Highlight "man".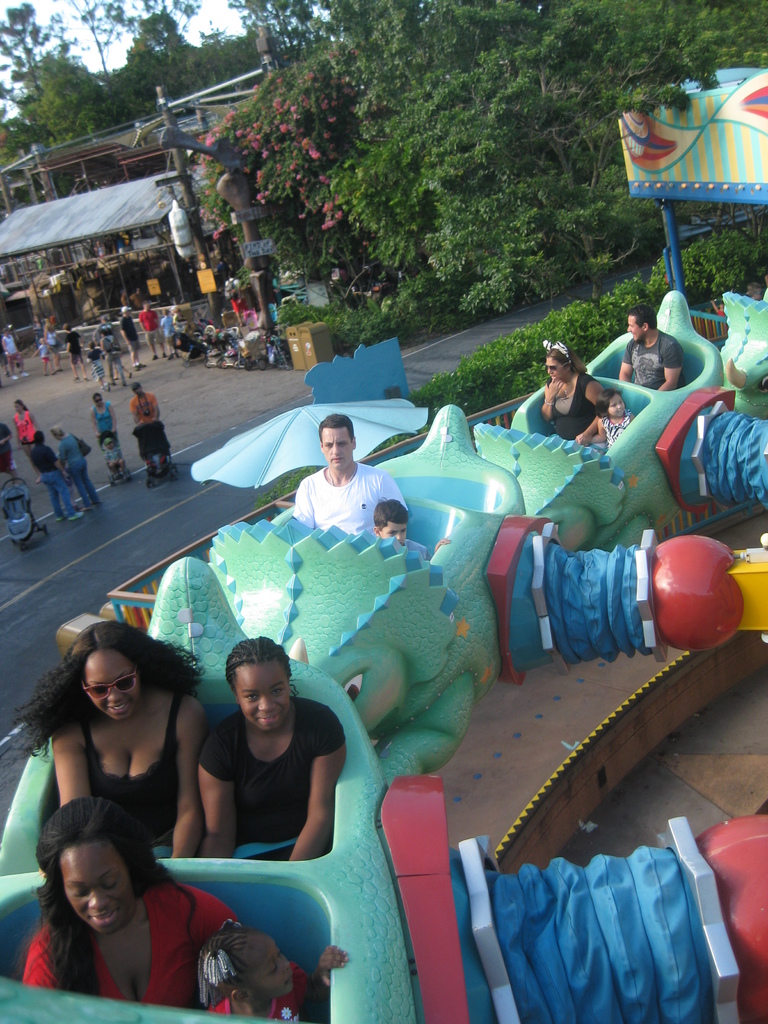
Highlighted region: bbox(3, 328, 31, 384).
